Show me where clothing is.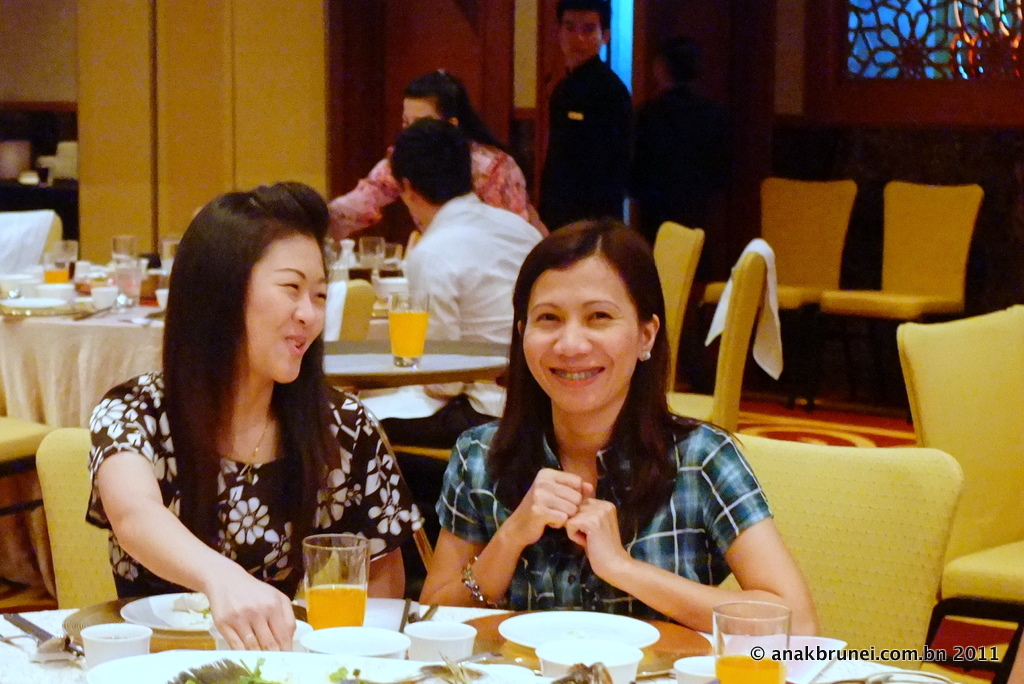
clothing is at {"left": 77, "top": 335, "right": 417, "bottom": 642}.
